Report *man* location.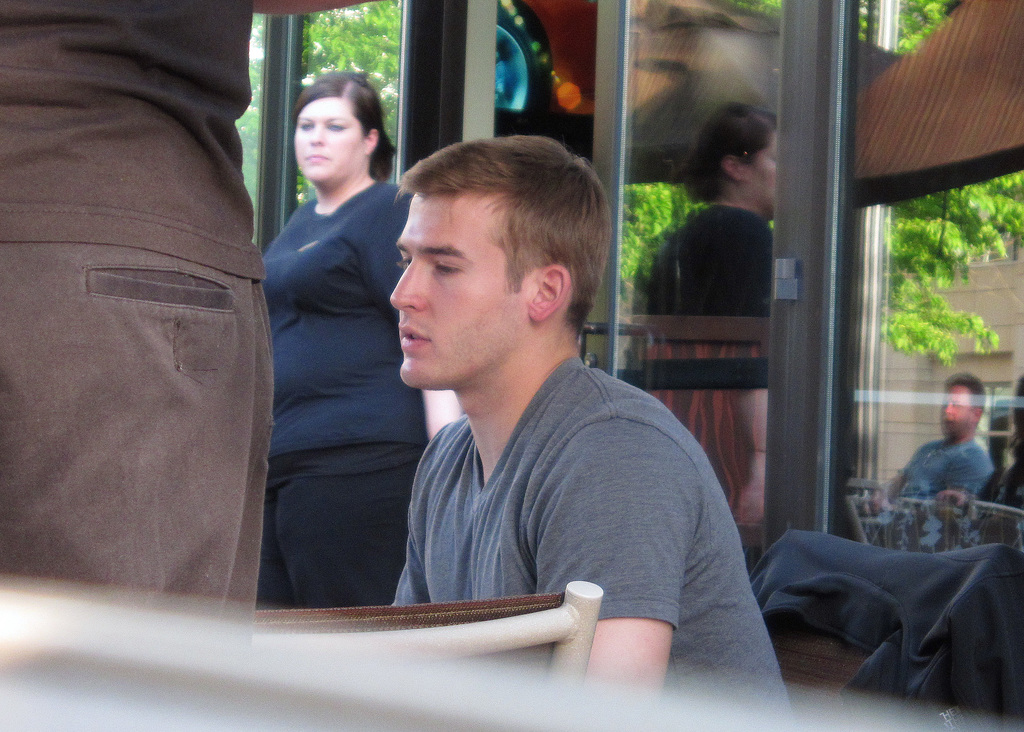
Report: x1=890 y1=377 x2=993 y2=503.
